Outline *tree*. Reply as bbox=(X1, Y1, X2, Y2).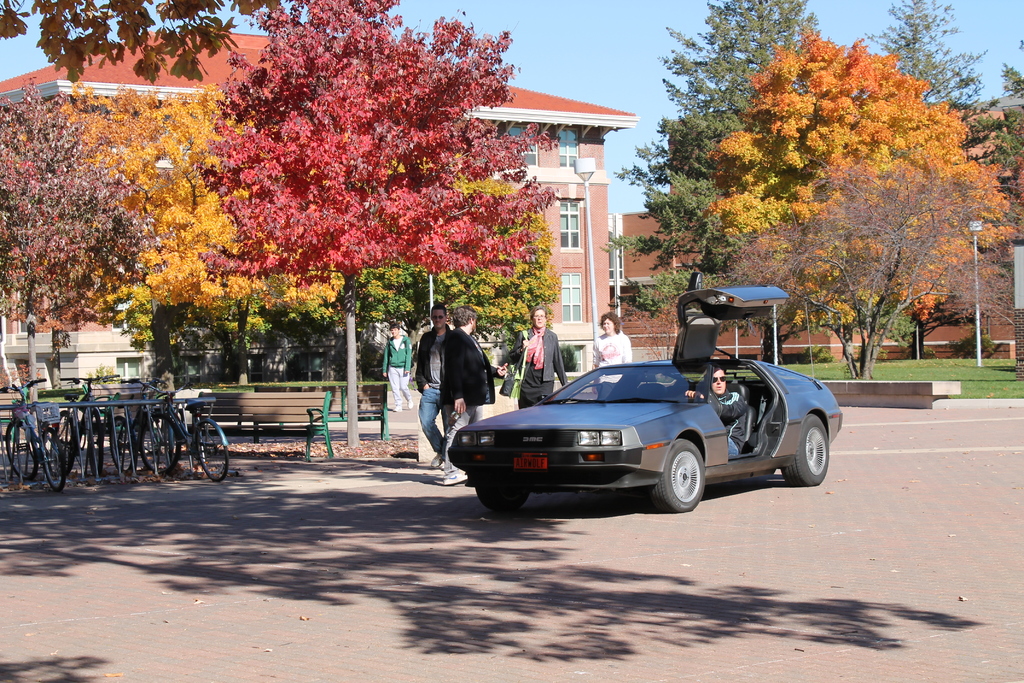
bbox=(703, 19, 1023, 384).
